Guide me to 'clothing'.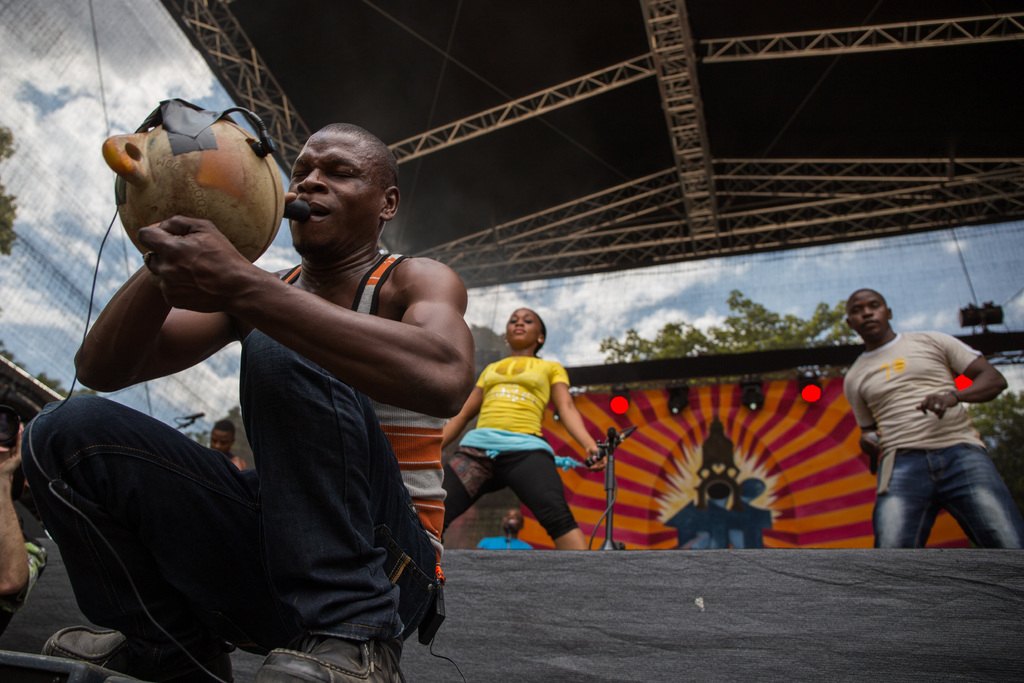
Guidance: crop(433, 352, 579, 547).
